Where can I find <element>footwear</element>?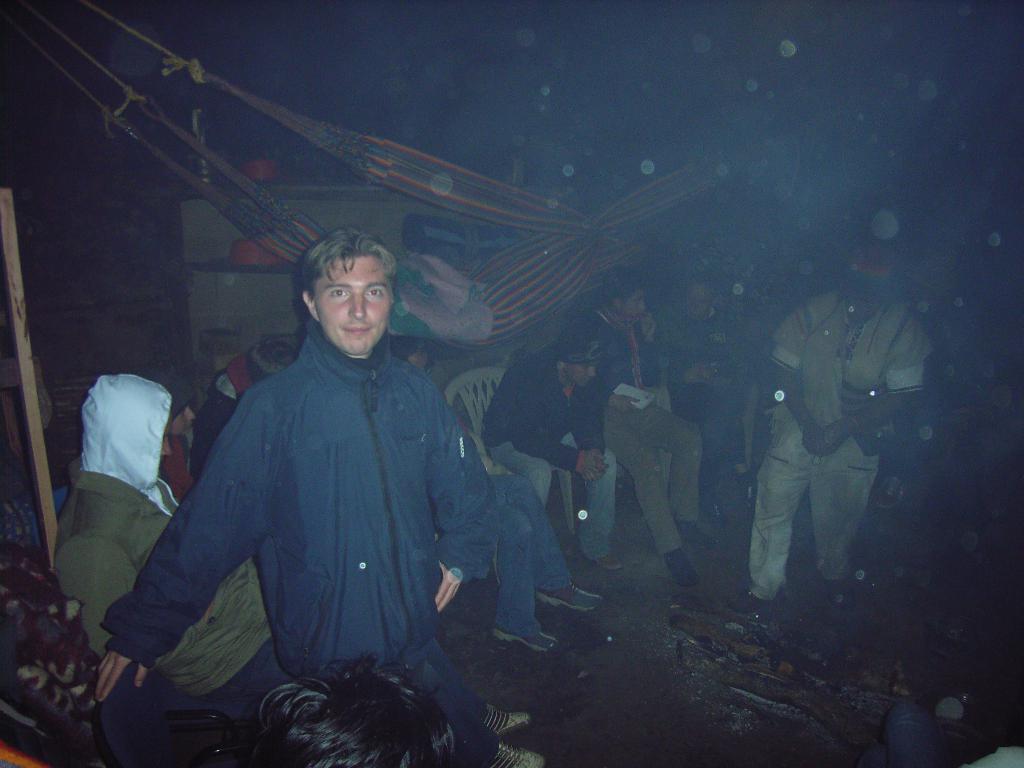
You can find it at box=[676, 522, 713, 549].
